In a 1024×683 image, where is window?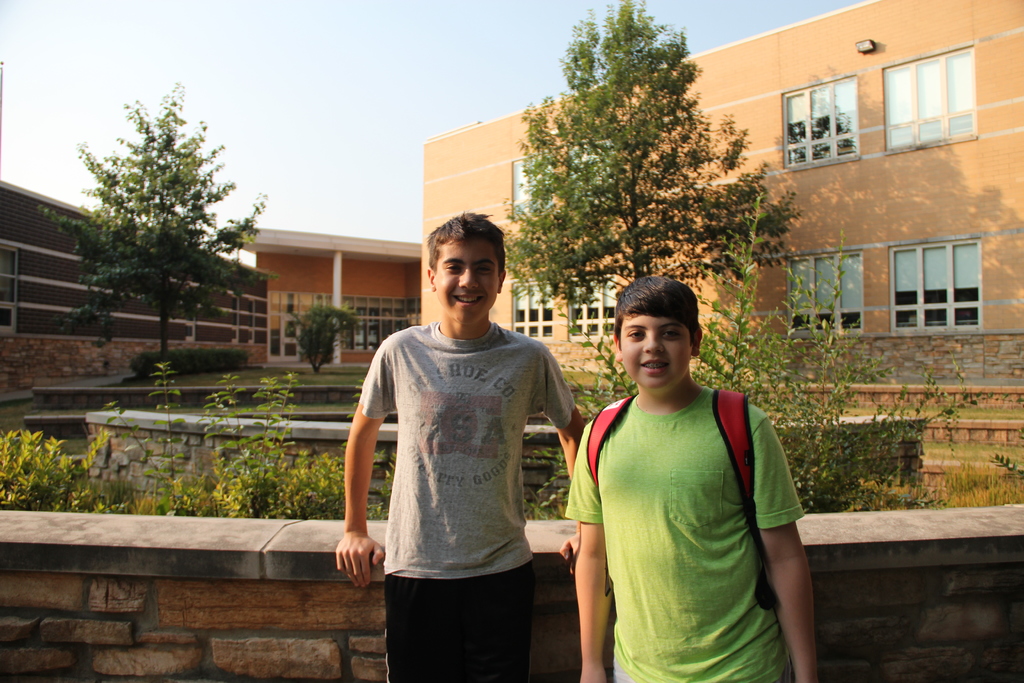
{"left": 768, "top": 71, "right": 864, "bottom": 161}.
